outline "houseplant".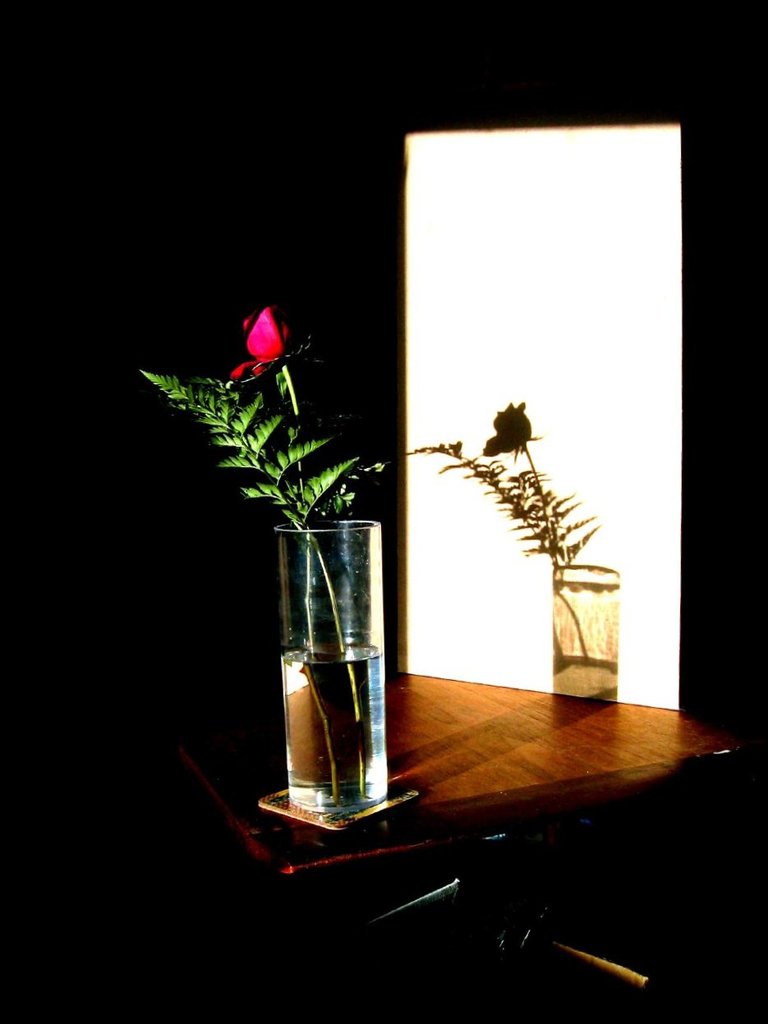
Outline: x1=398 y1=379 x2=631 y2=740.
